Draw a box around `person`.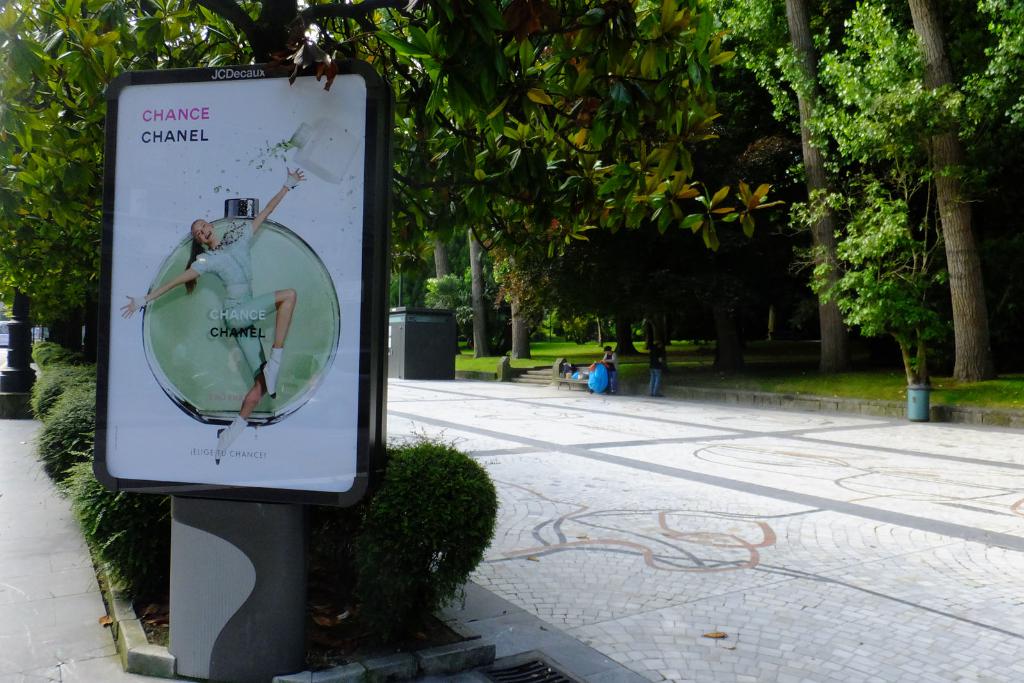
140,140,336,513.
